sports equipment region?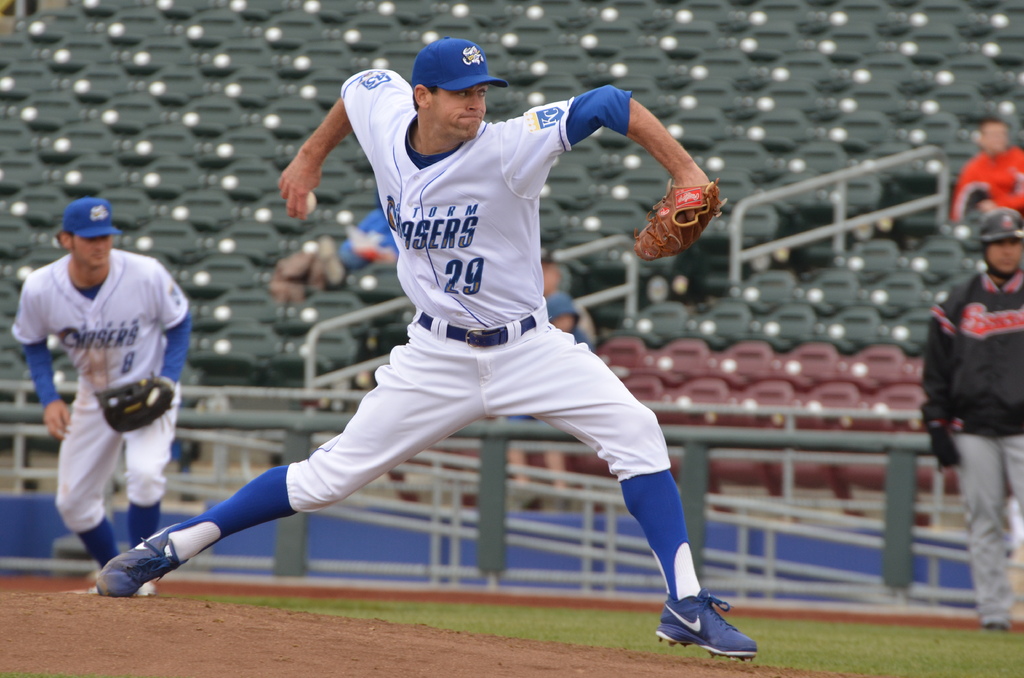
BBox(924, 417, 964, 475)
